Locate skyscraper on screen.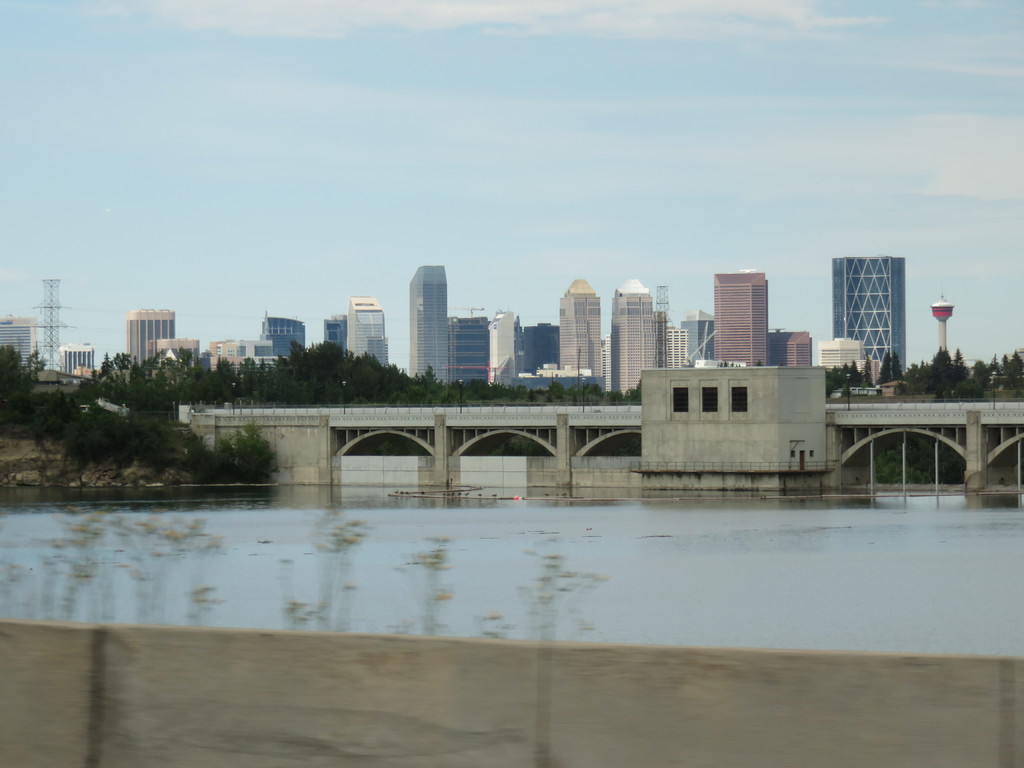
On screen at <region>831, 257, 904, 380</region>.
